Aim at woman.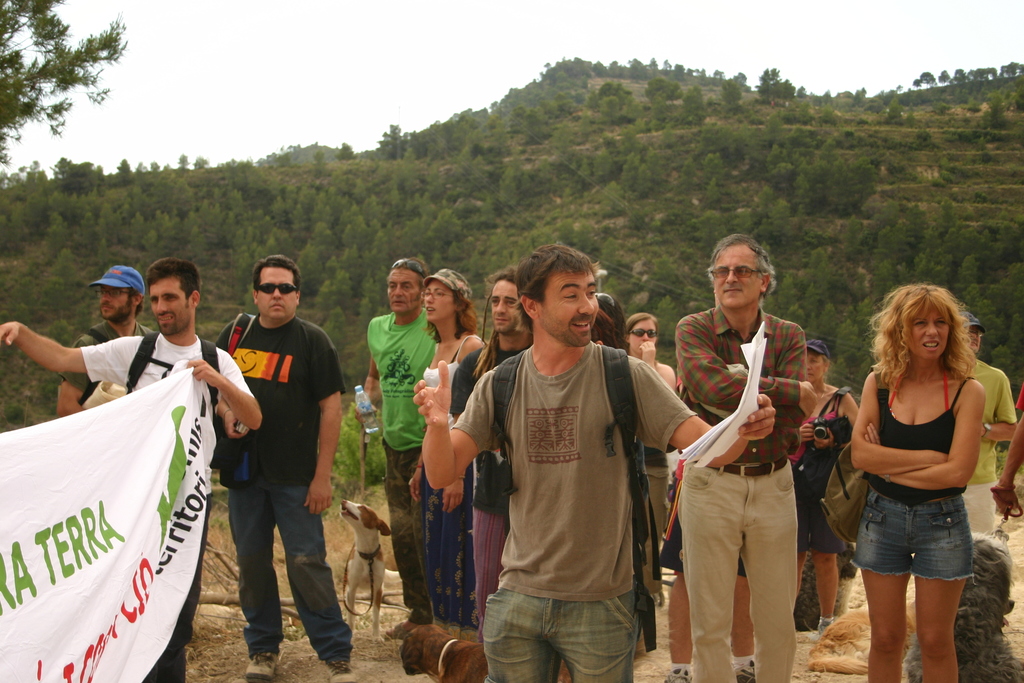
Aimed at <bbox>622, 310, 677, 595</bbox>.
